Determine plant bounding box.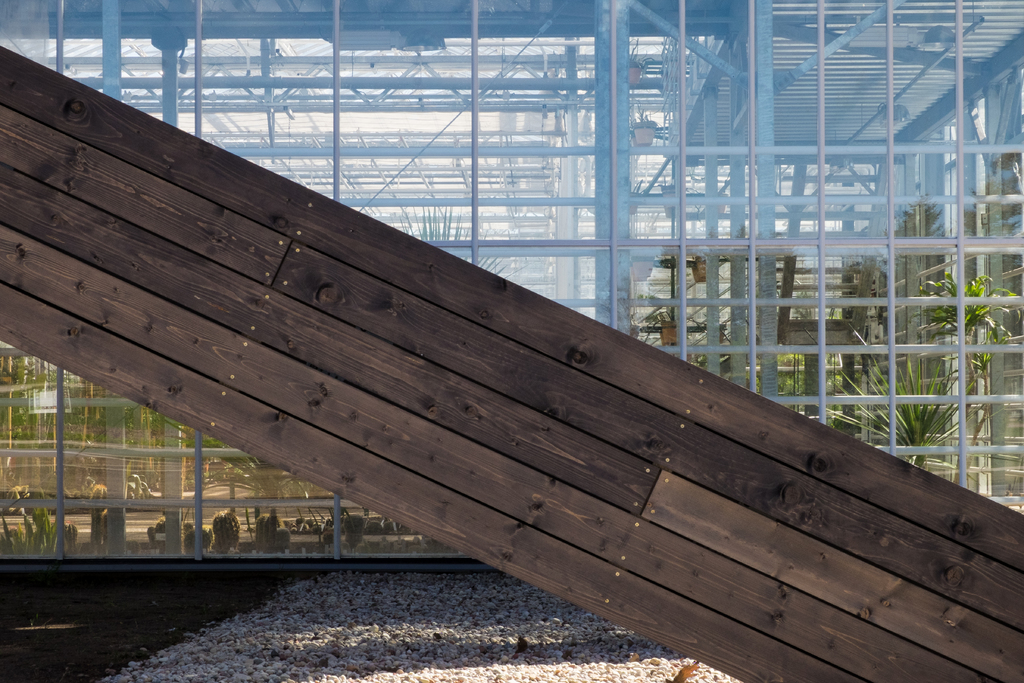
Determined: rect(909, 268, 1023, 489).
